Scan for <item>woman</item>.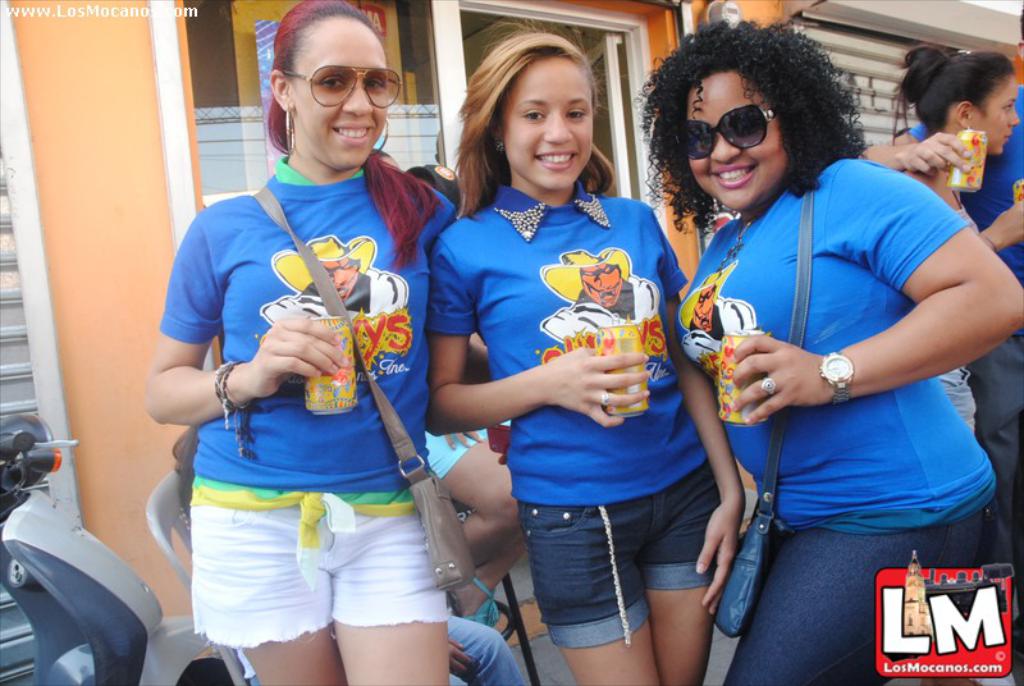
Scan result: {"x1": 426, "y1": 27, "x2": 754, "y2": 681}.
